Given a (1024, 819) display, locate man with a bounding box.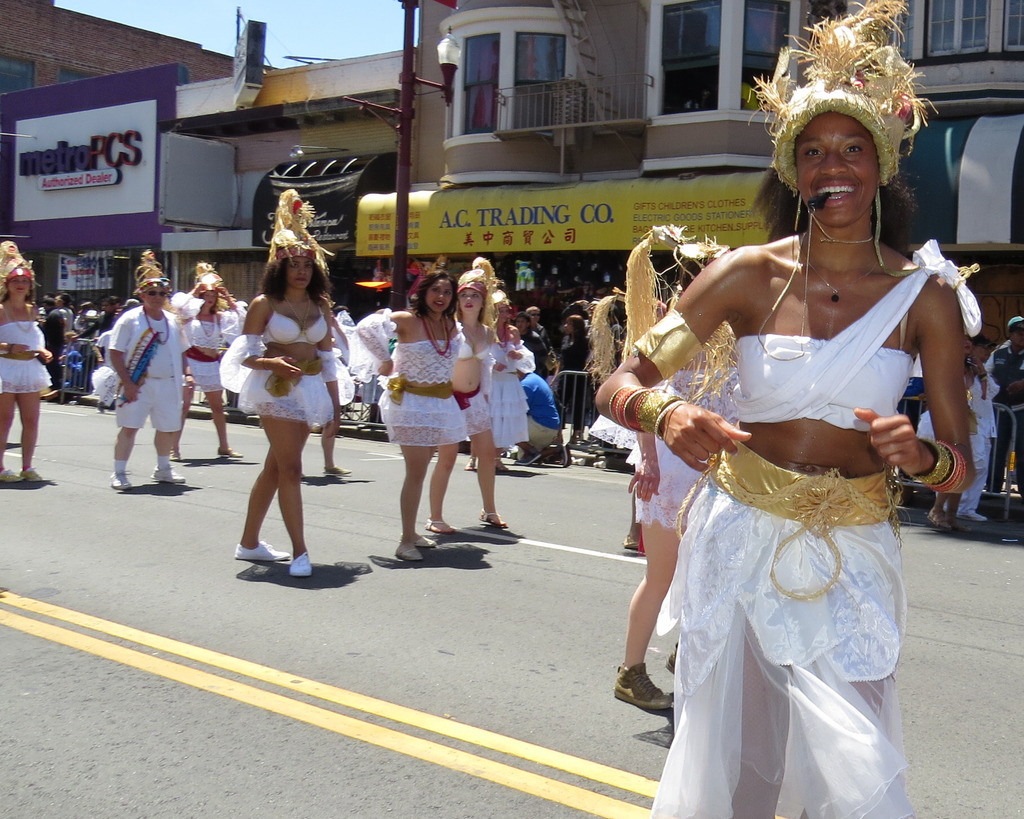
Located: x1=90 y1=273 x2=184 y2=489.
